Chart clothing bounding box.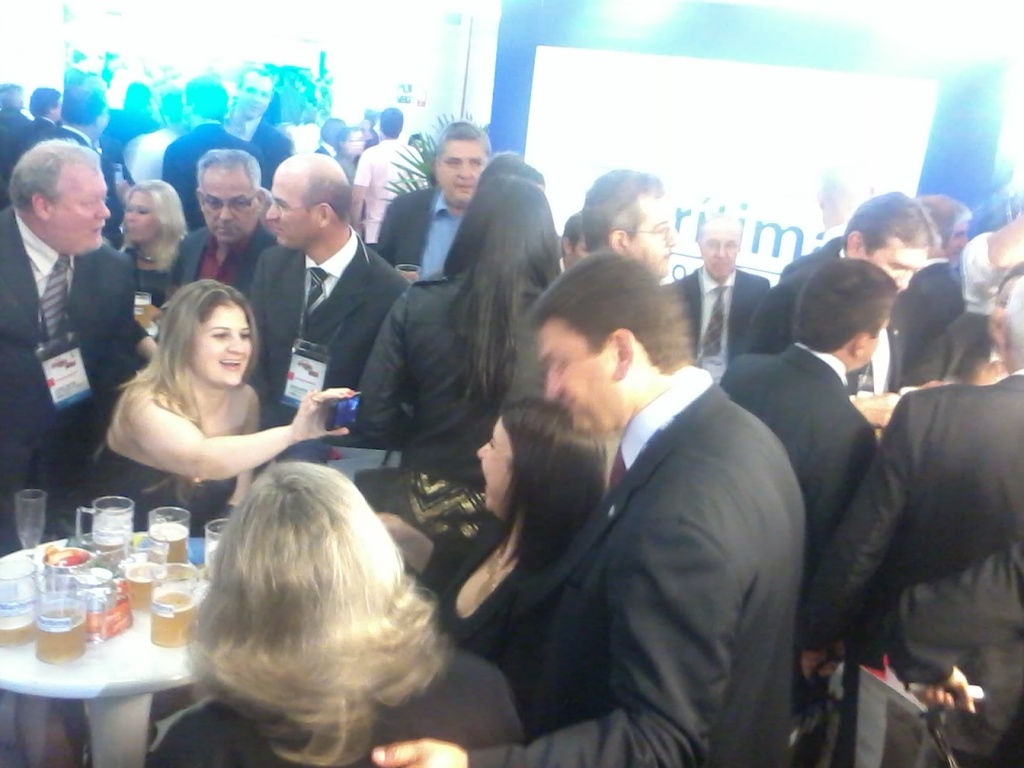
Charted: {"x1": 334, "y1": 149, "x2": 359, "y2": 181}.
